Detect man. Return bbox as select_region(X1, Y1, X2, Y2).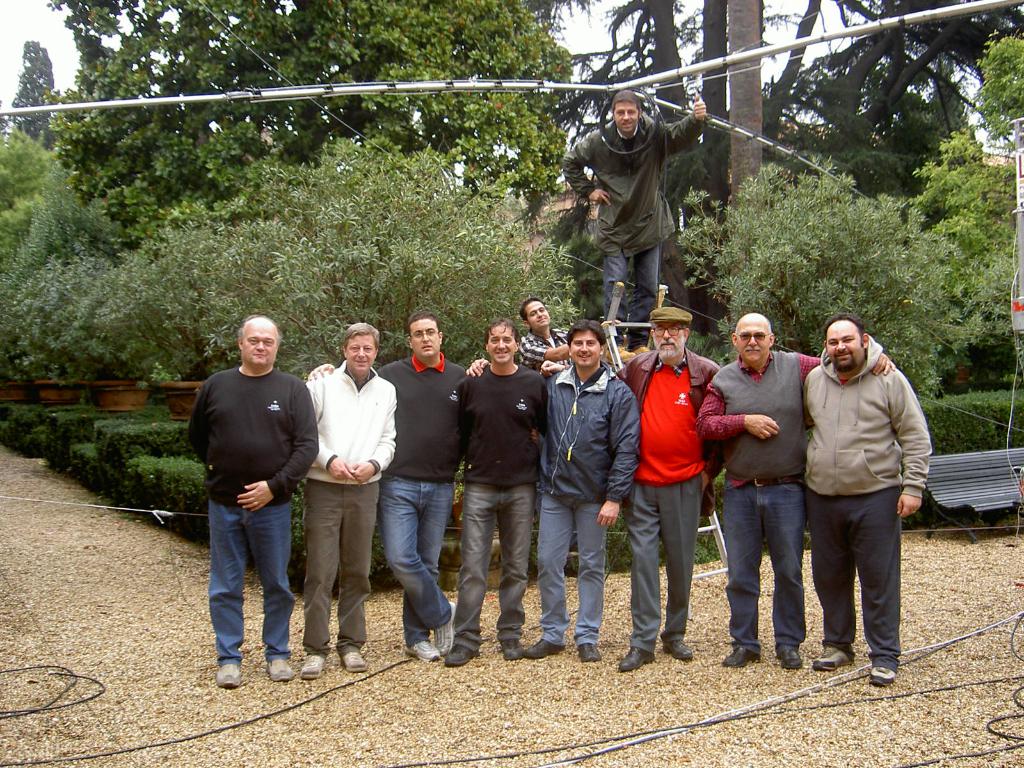
select_region(297, 320, 396, 677).
